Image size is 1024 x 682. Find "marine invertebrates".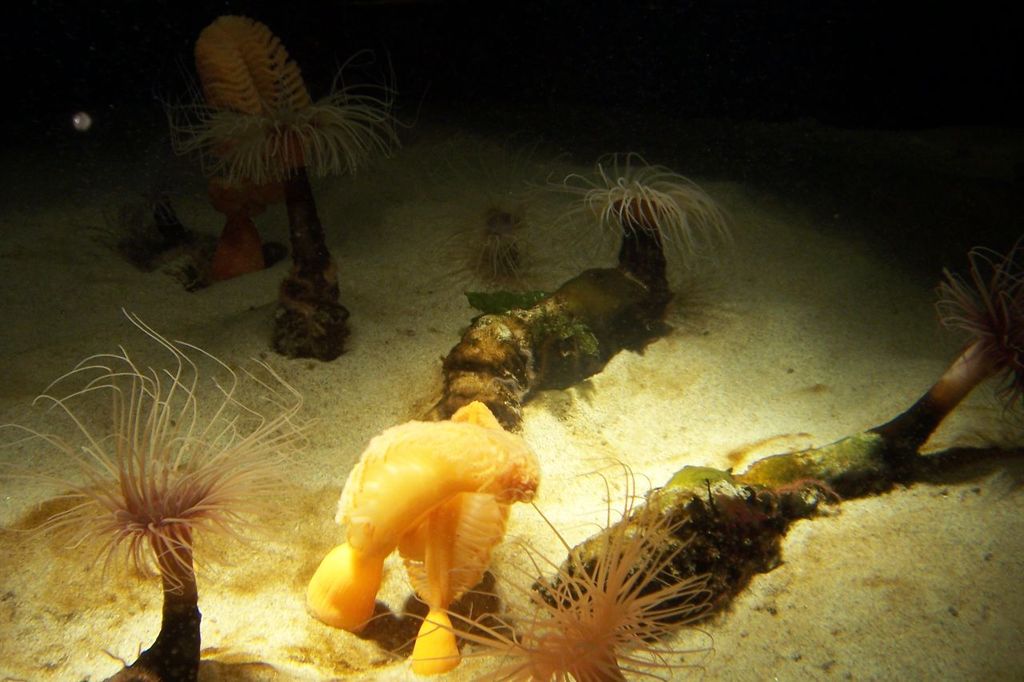
[left=534, top=451, right=840, bottom=639].
